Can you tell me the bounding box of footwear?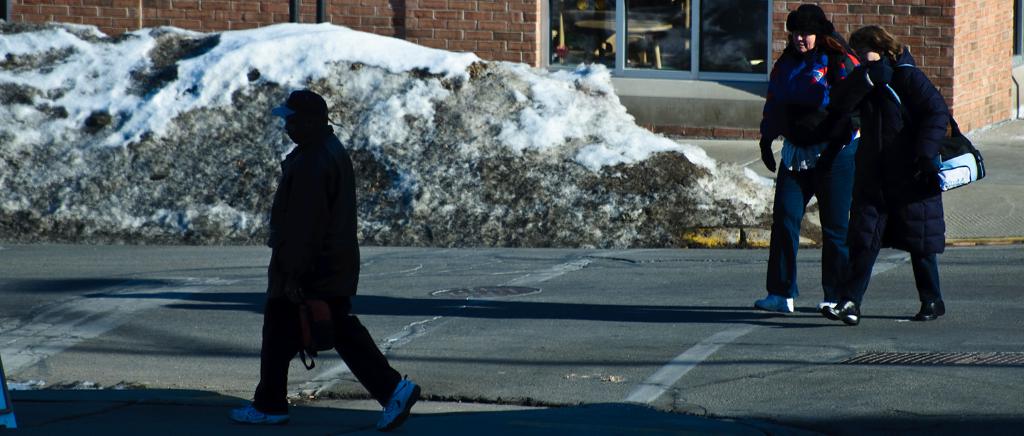
(824, 300, 859, 325).
